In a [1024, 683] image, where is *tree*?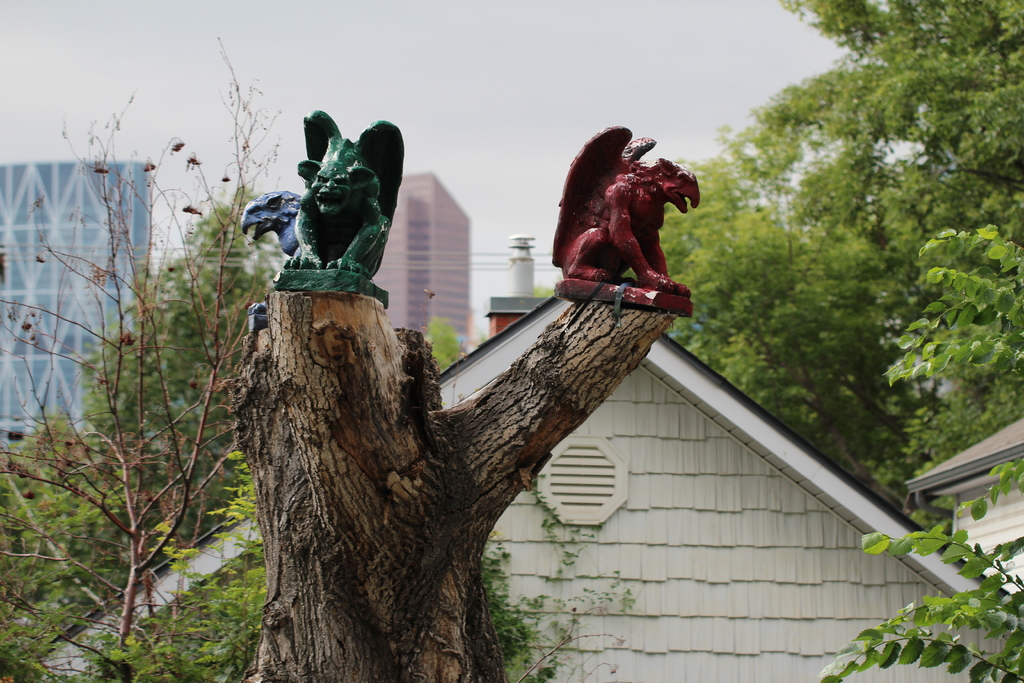
bbox(221, 292, 678, 682).
